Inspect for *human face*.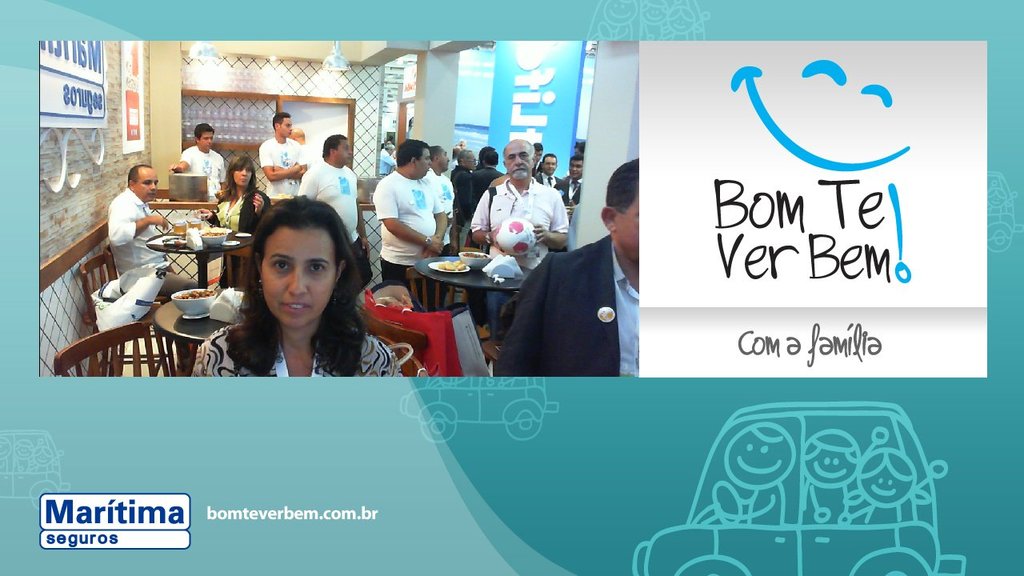
Inspection: <box>234,164,252,186</box>.
